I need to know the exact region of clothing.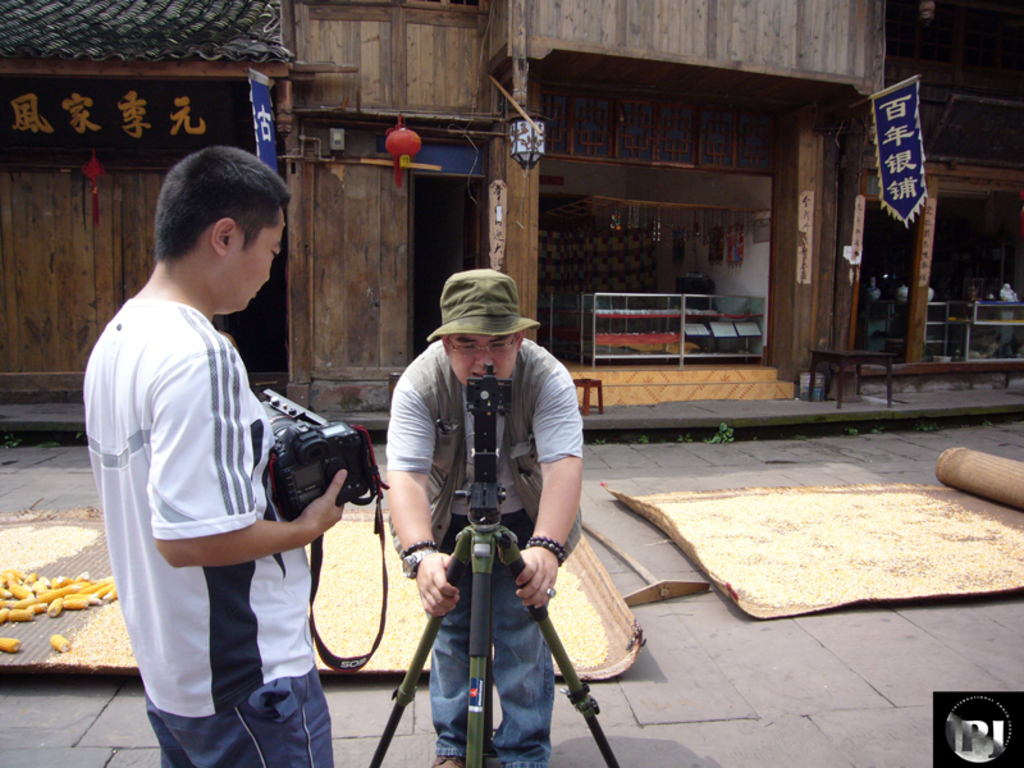
Region: (left=426, top=273, right=534, bottom=333).
